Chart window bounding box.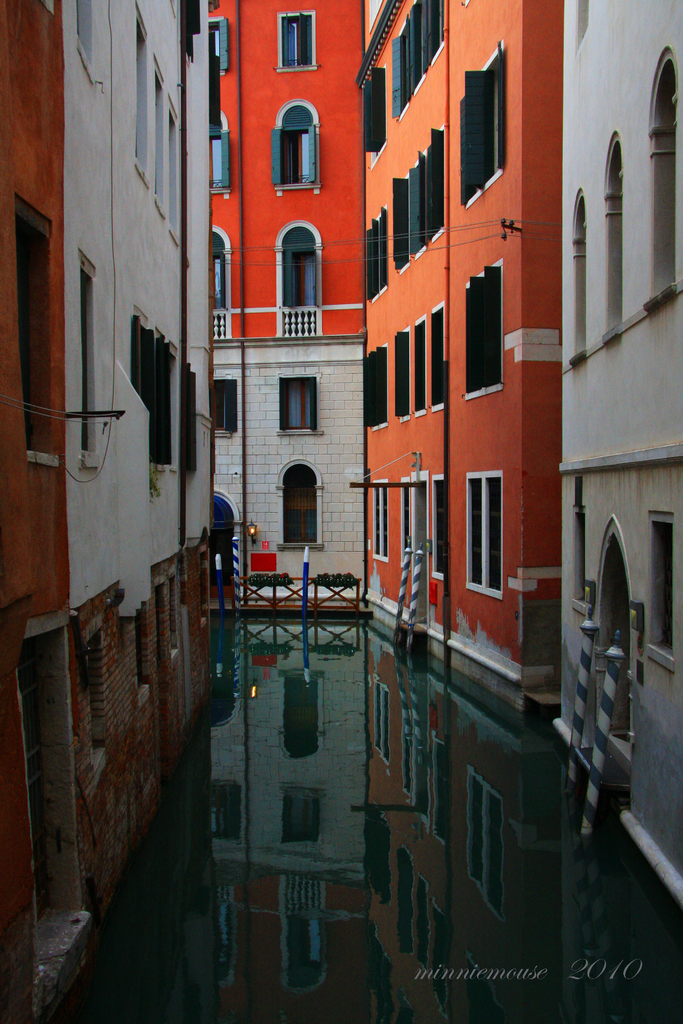
Charted: pyautogui.locateOnScreen(267, 99, 320, 193).
